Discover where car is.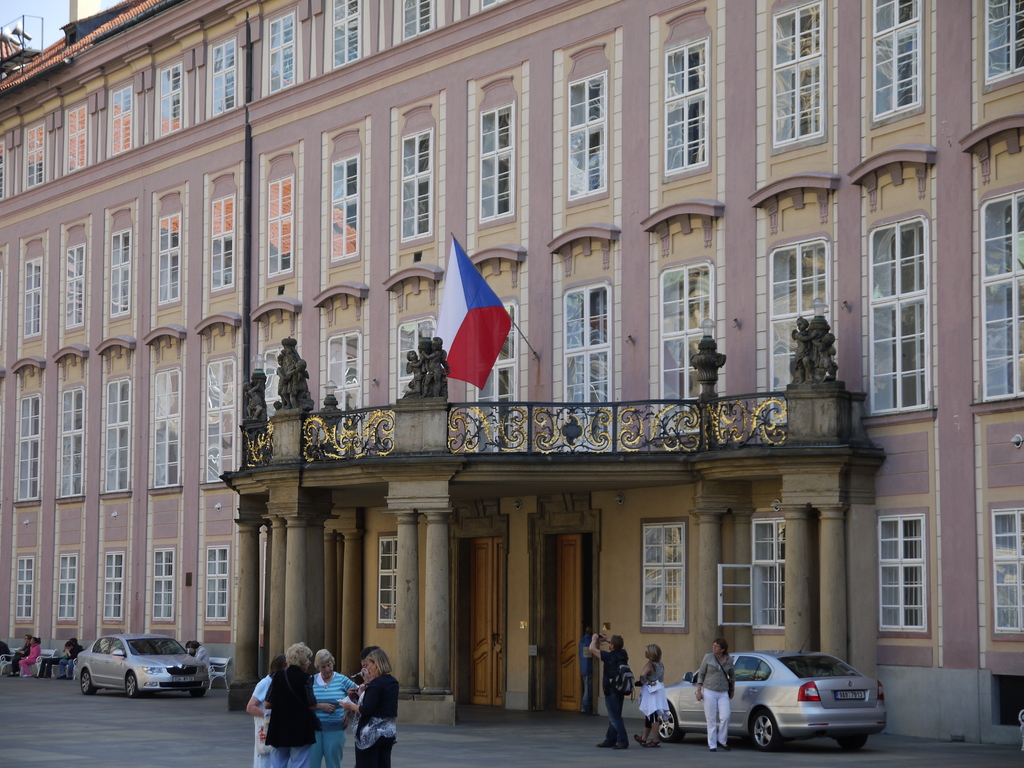
Discovered at 644/630/885/750.
